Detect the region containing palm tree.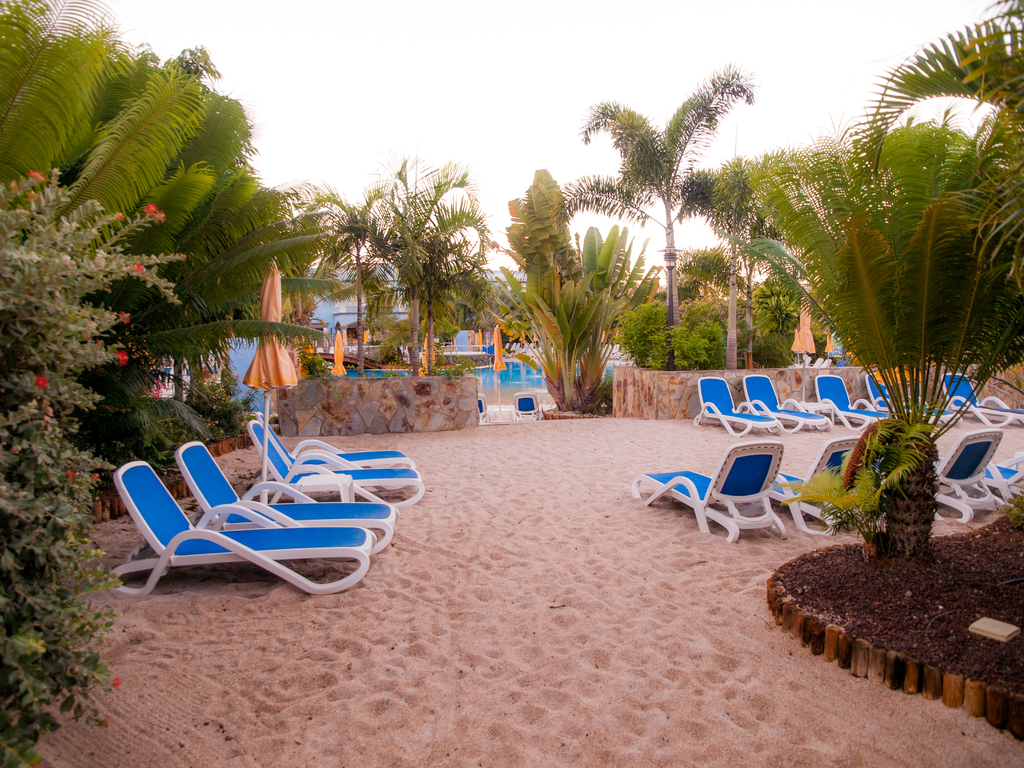
(0, 152, 106, 766).
